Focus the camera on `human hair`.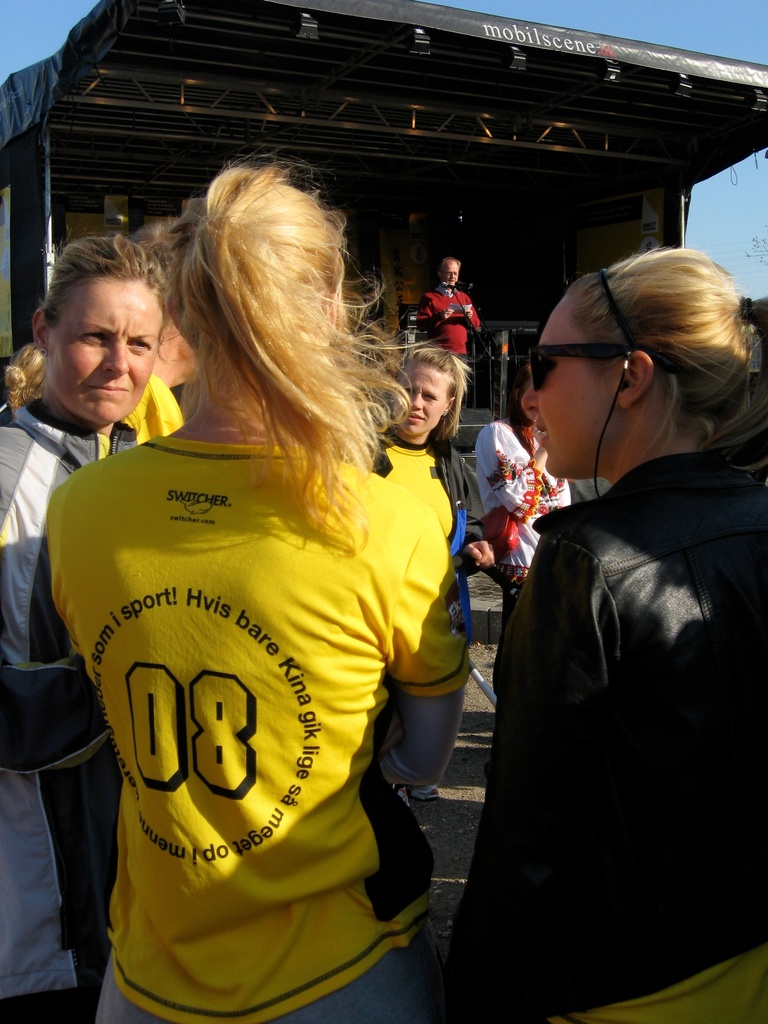
Focus region: (x1=441, y1=259, x2=464, y2=277).
